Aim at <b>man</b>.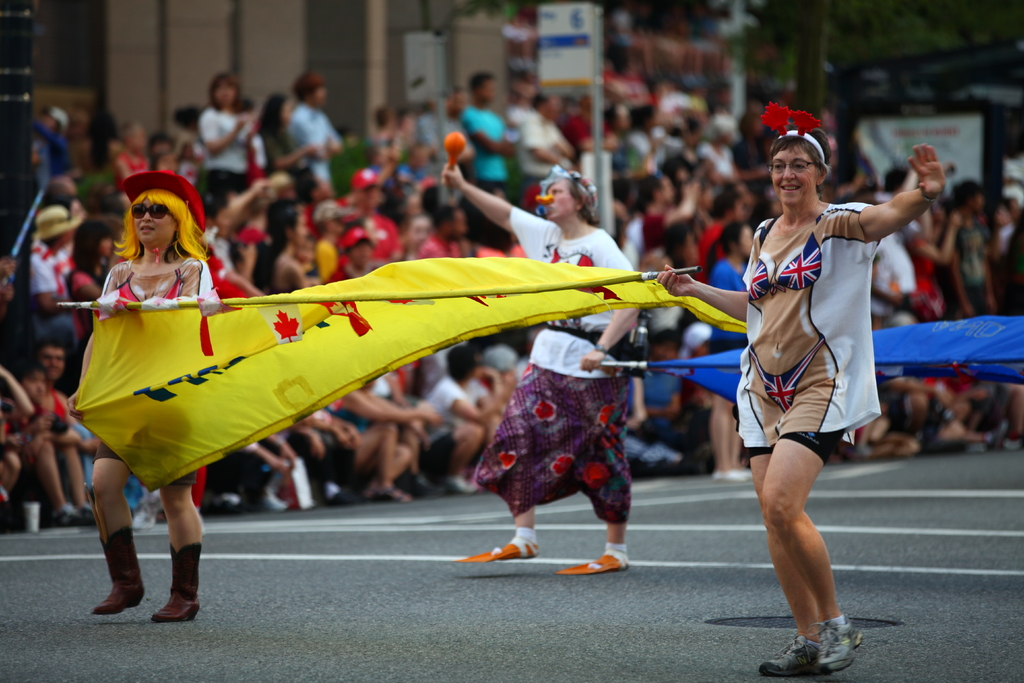
Aimed at <box>457,68,514,248</box>.
